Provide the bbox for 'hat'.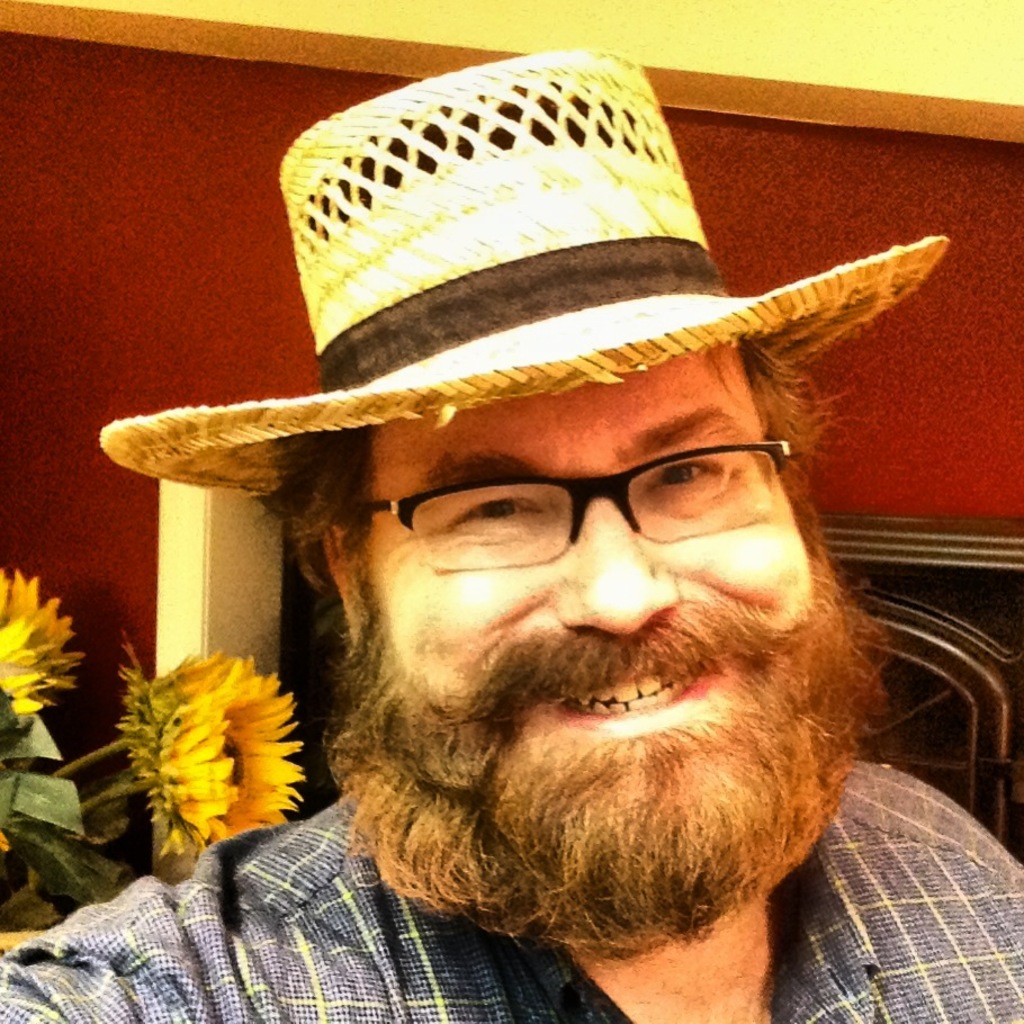
100:48:950:497.
